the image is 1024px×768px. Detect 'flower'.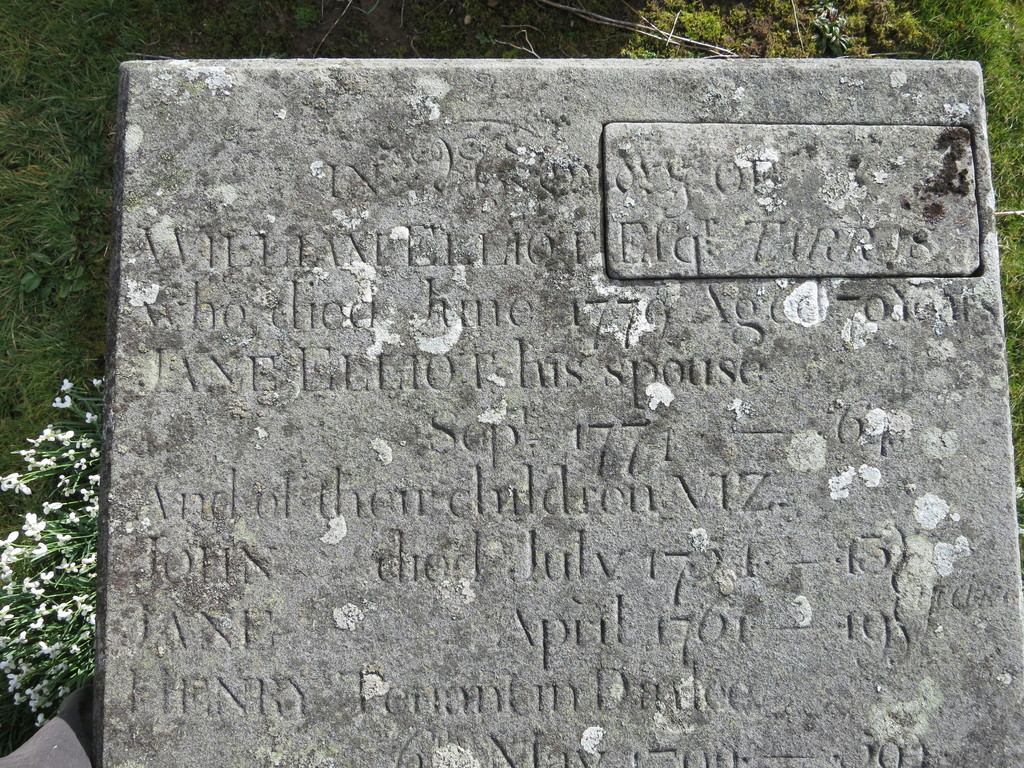
Detection: x1=83 y1=410 x2=99 y2=426.
